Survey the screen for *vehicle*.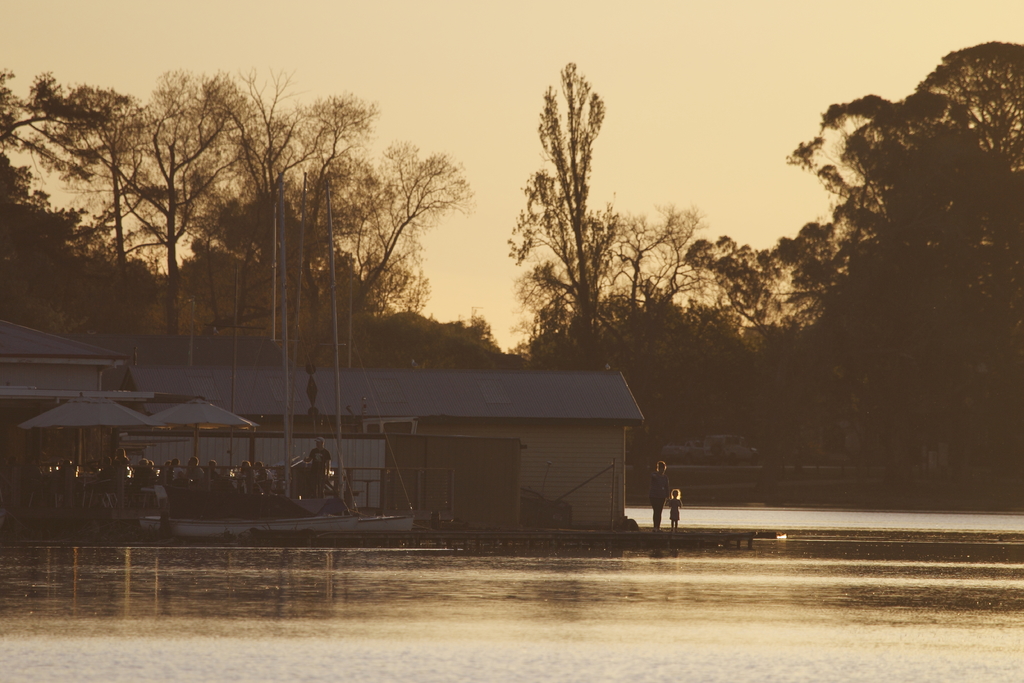
Survey found: x1=655, y1=439, x2=697, y2=464.
